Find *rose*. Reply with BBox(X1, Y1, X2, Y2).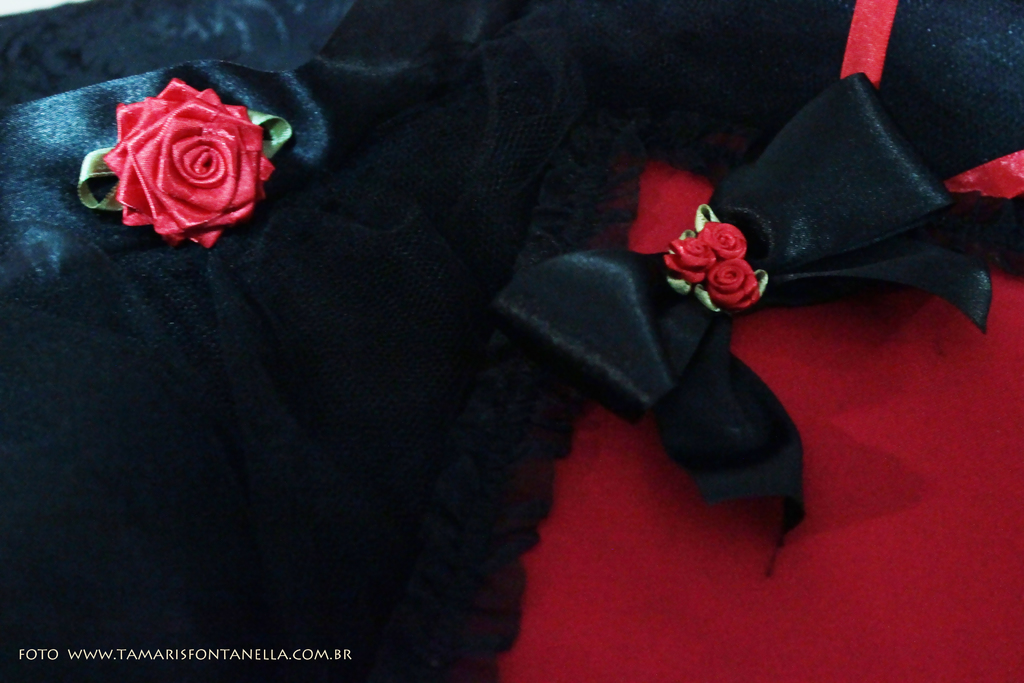
BBox(705, 218, 749, 260).
